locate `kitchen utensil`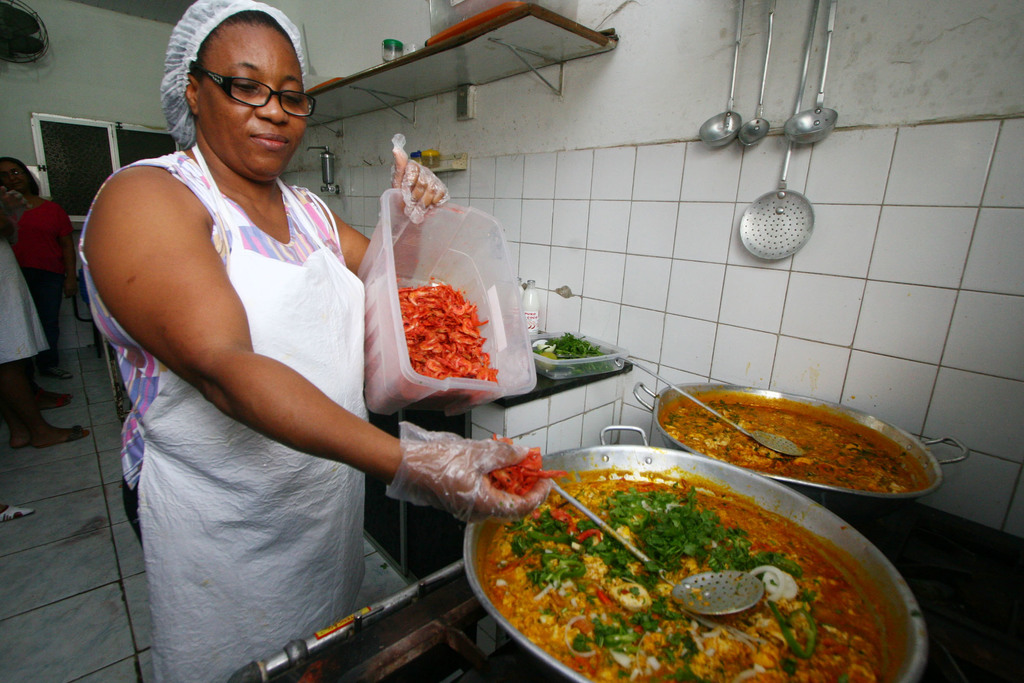
612 358 802 461
